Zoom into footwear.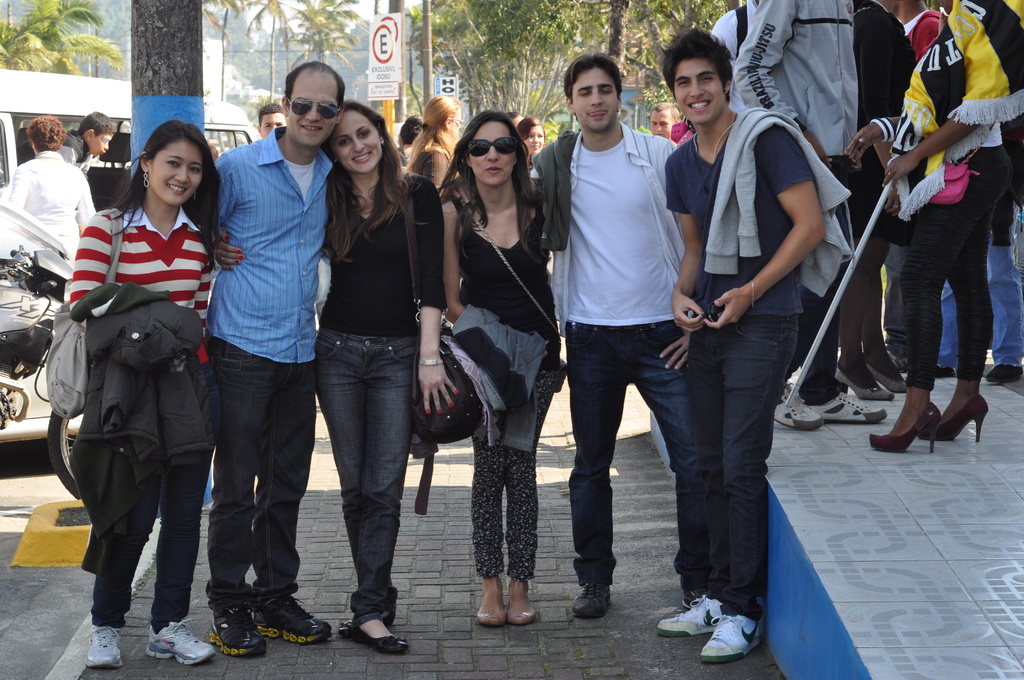
Zoom target: bbox=(935, 362, 956, 375).
